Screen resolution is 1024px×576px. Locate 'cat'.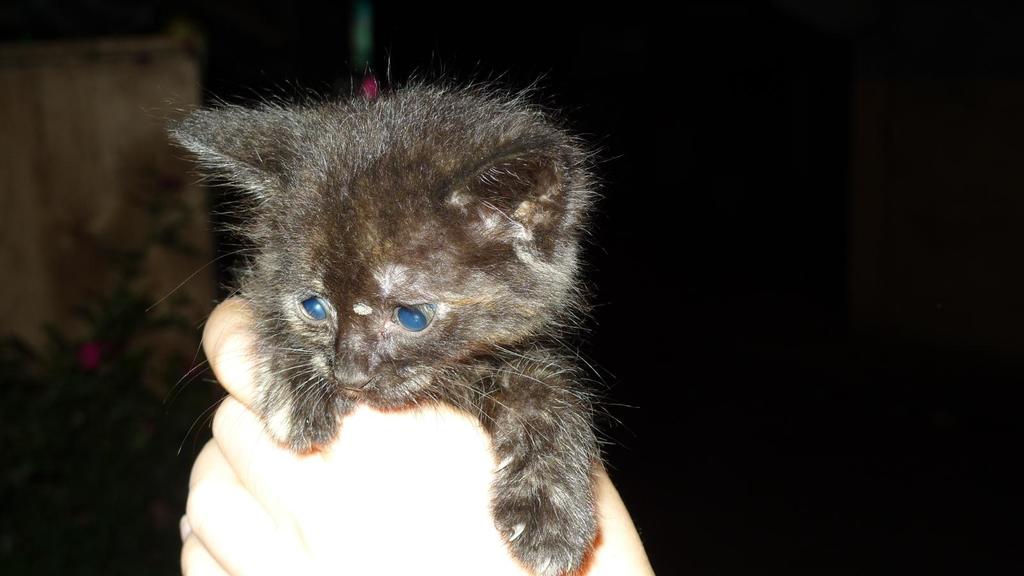
BBox(154, 62, 607, 575).
